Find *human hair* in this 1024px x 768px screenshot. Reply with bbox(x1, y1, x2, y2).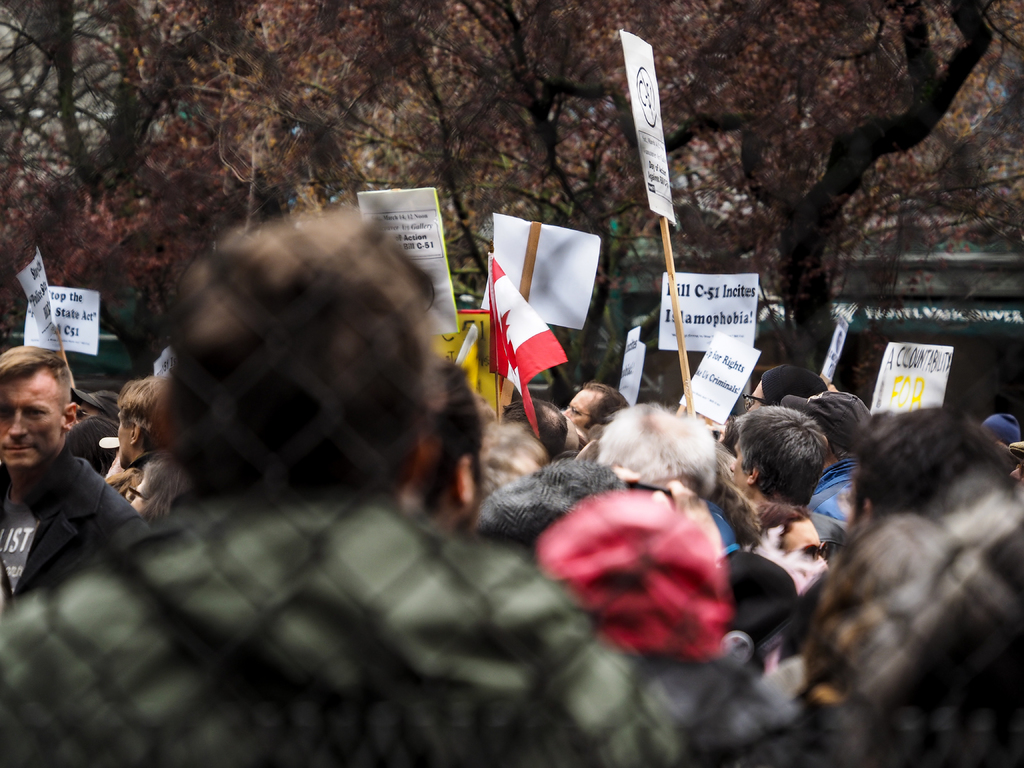
bbox(137, 461, 172, 521).
